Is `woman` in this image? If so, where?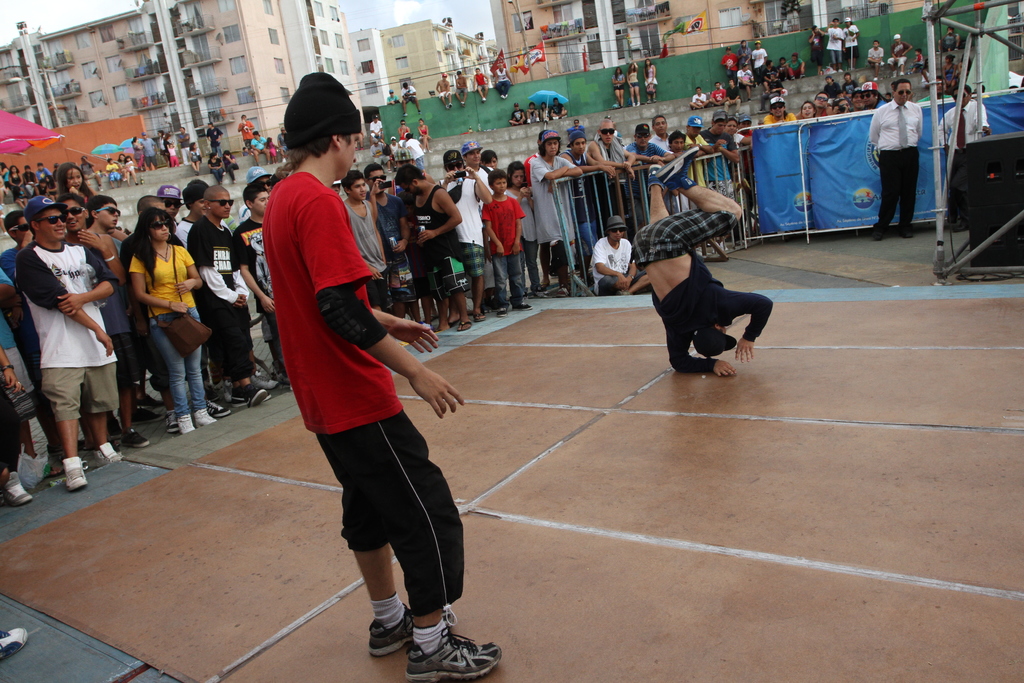
Yes, at (116,152,141,188).
